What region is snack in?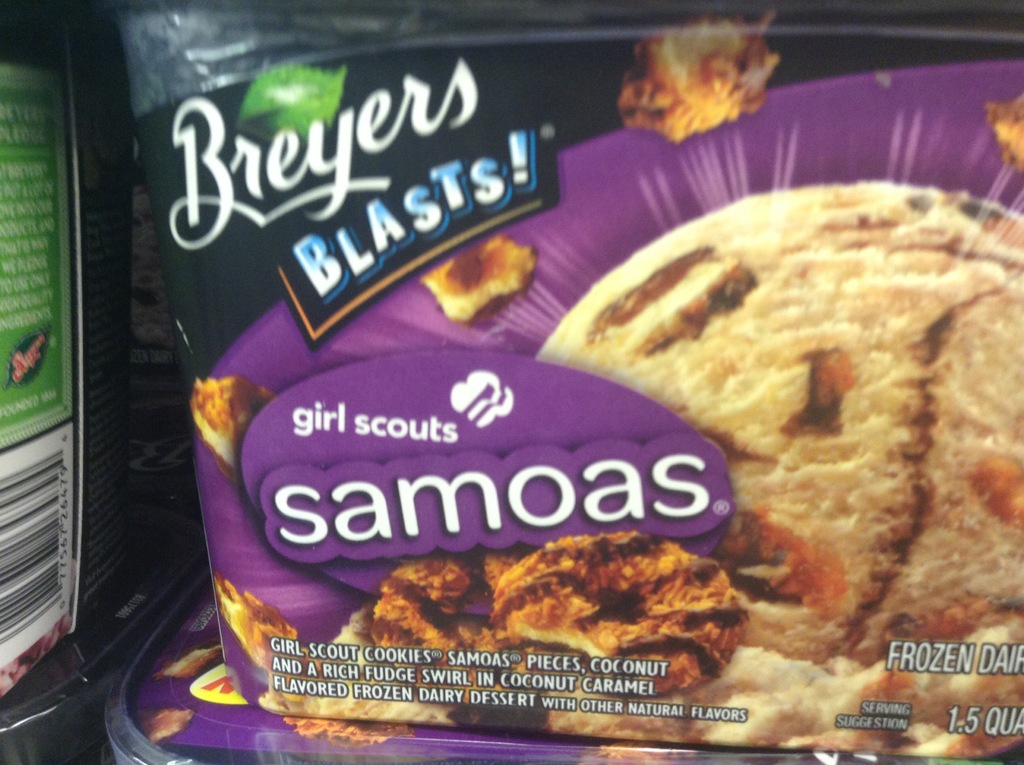
211 576 299 672.
